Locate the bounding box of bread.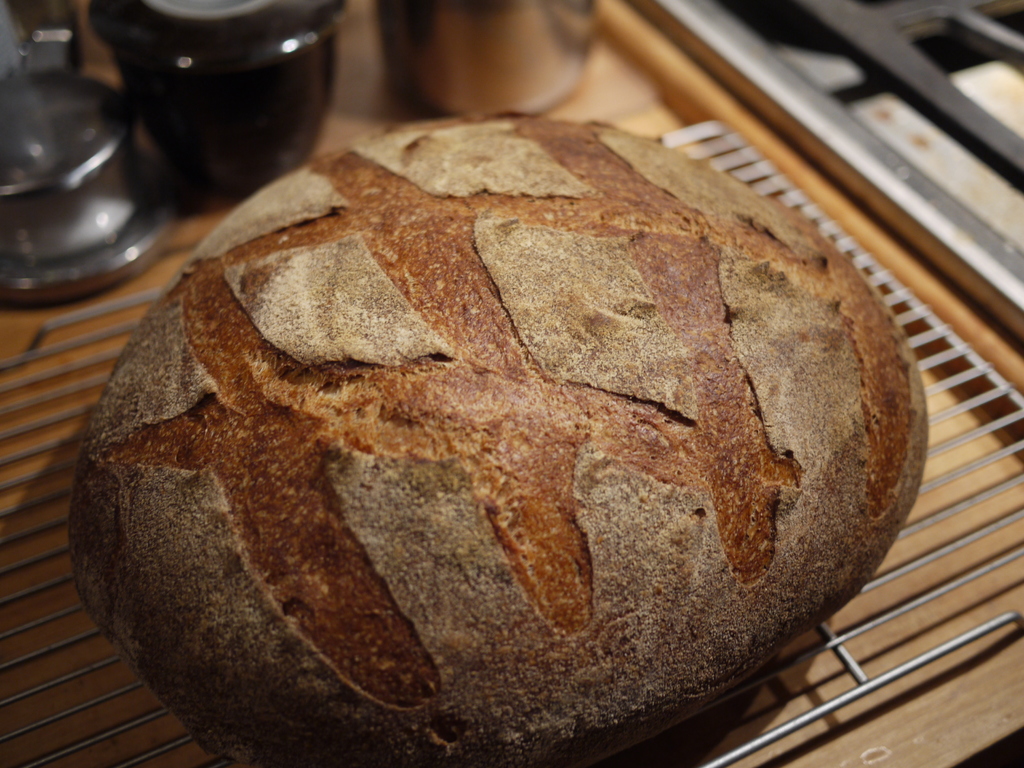
Bounding box: {"left": 68, "top": 109, "right": 931, "bottom": 767}.
